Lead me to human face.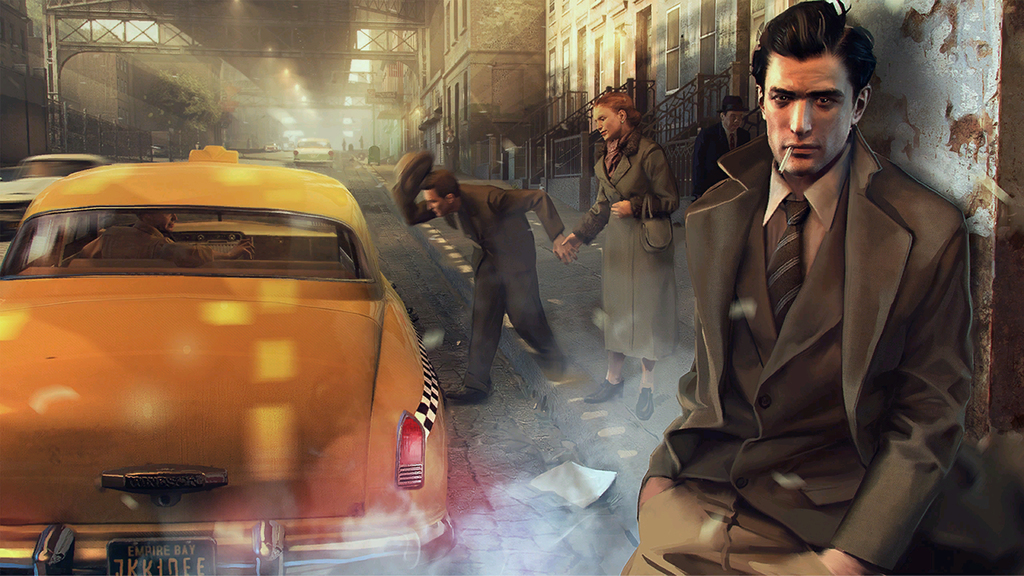
Lead to 593/108/617/142.
